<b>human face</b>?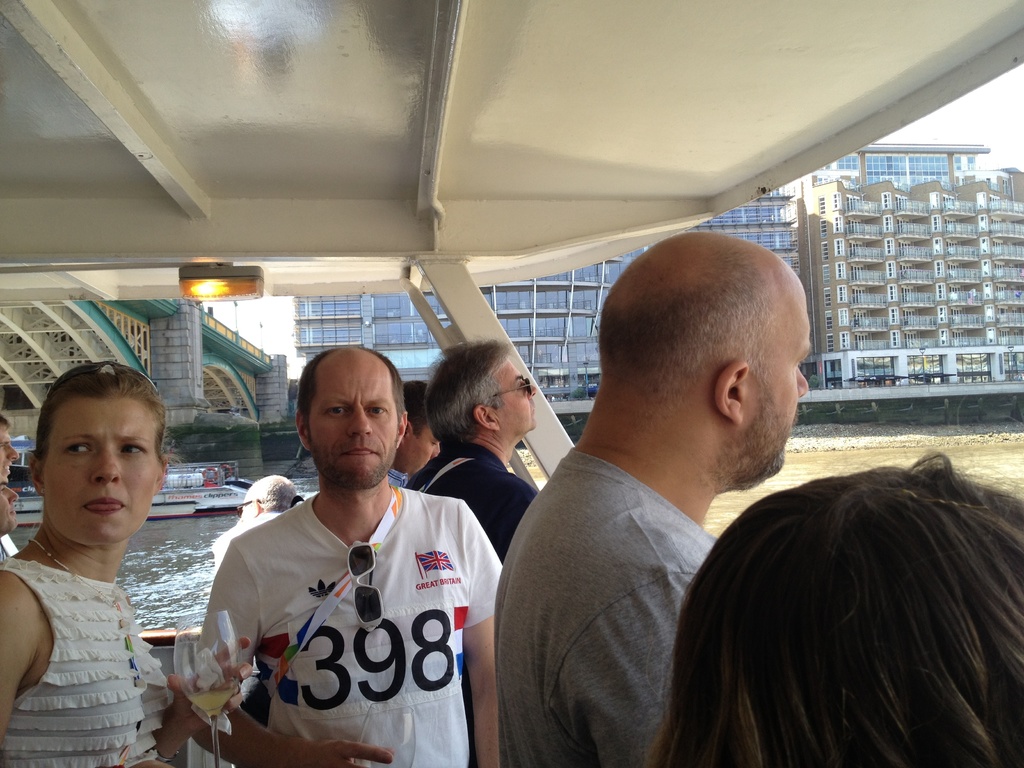
left=0, top=426, right=20, bottom=480
